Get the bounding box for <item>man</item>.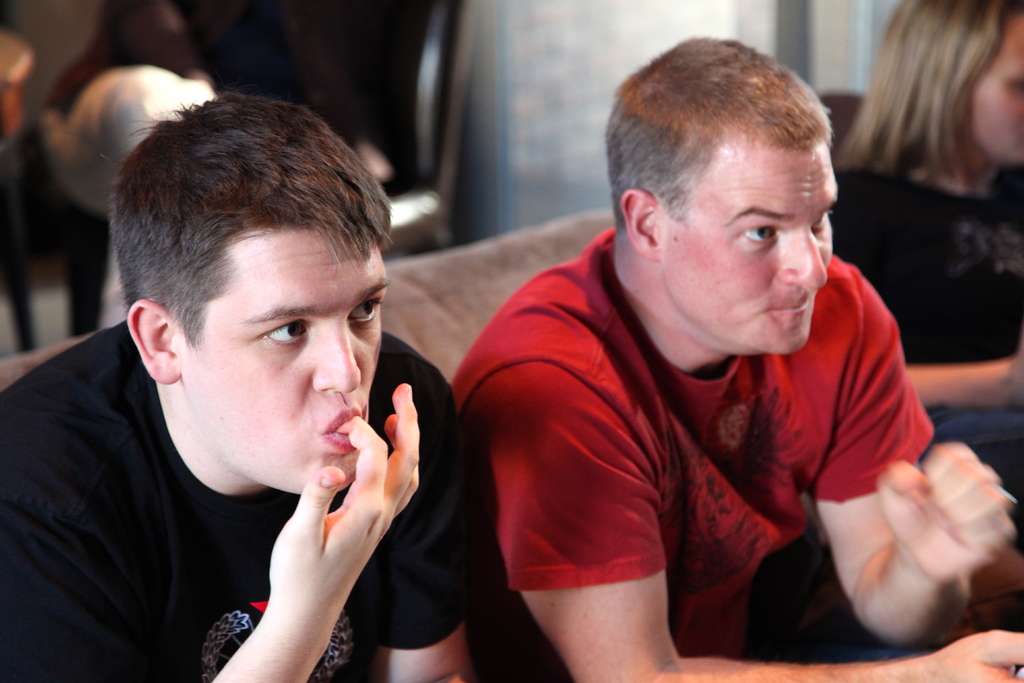
[451,33,1023,682].
